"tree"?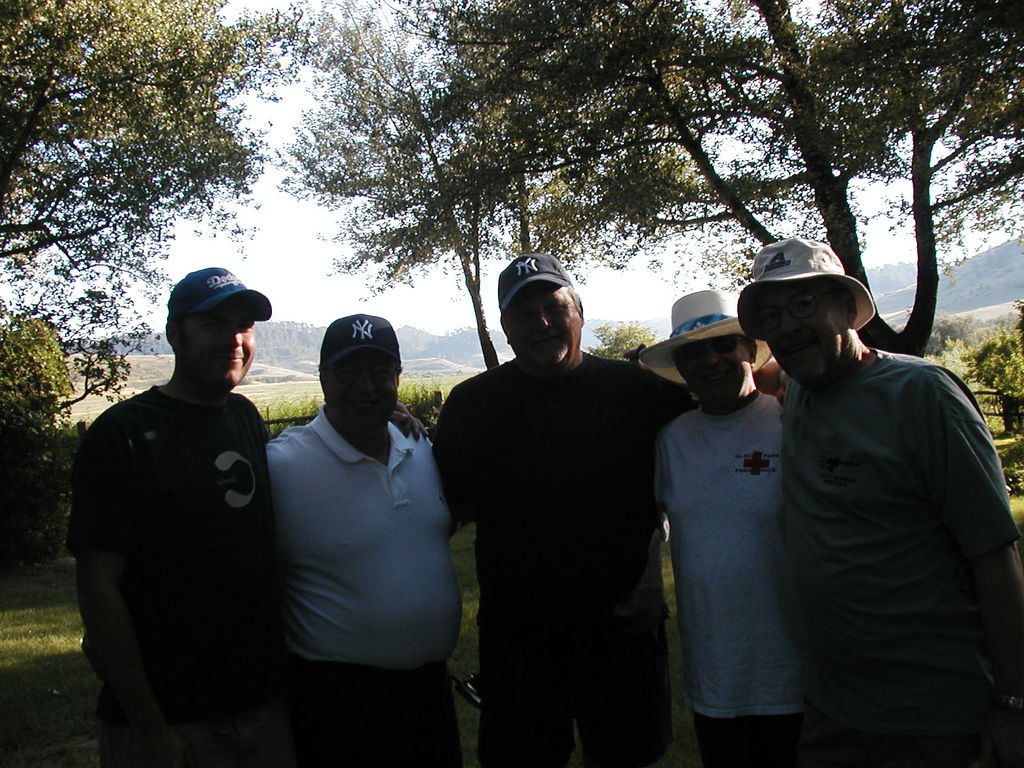
(851, 65, 986, 324)
